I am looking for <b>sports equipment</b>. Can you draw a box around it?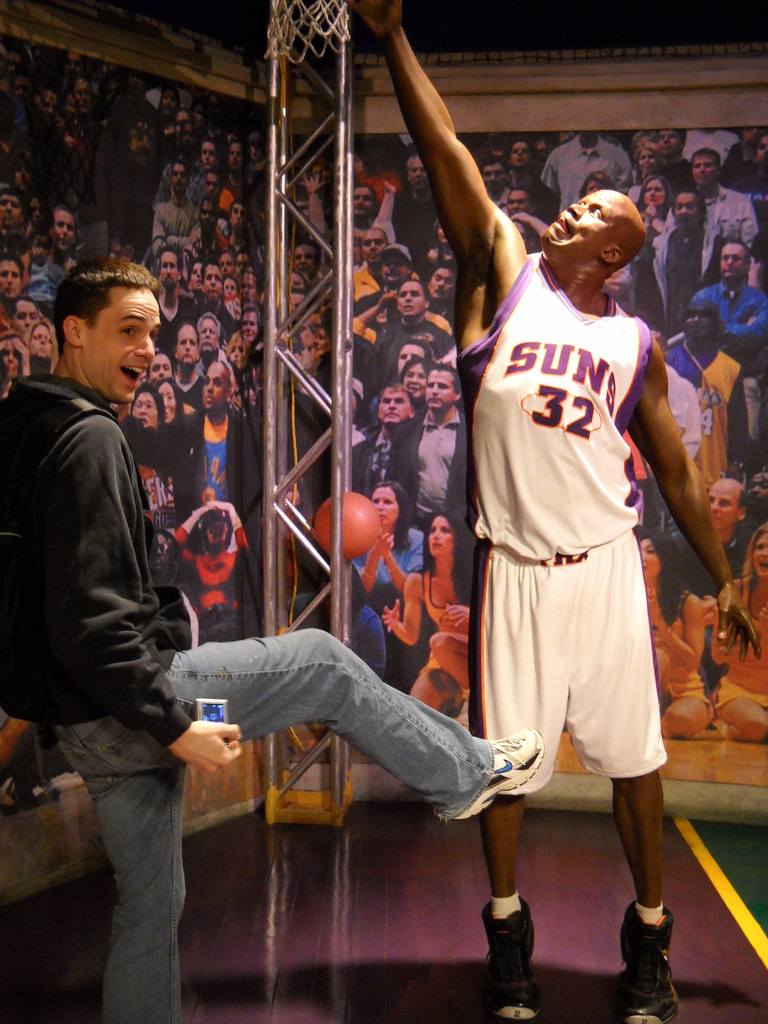
Sure, the bounding box is [451, 732, 541, 825].
